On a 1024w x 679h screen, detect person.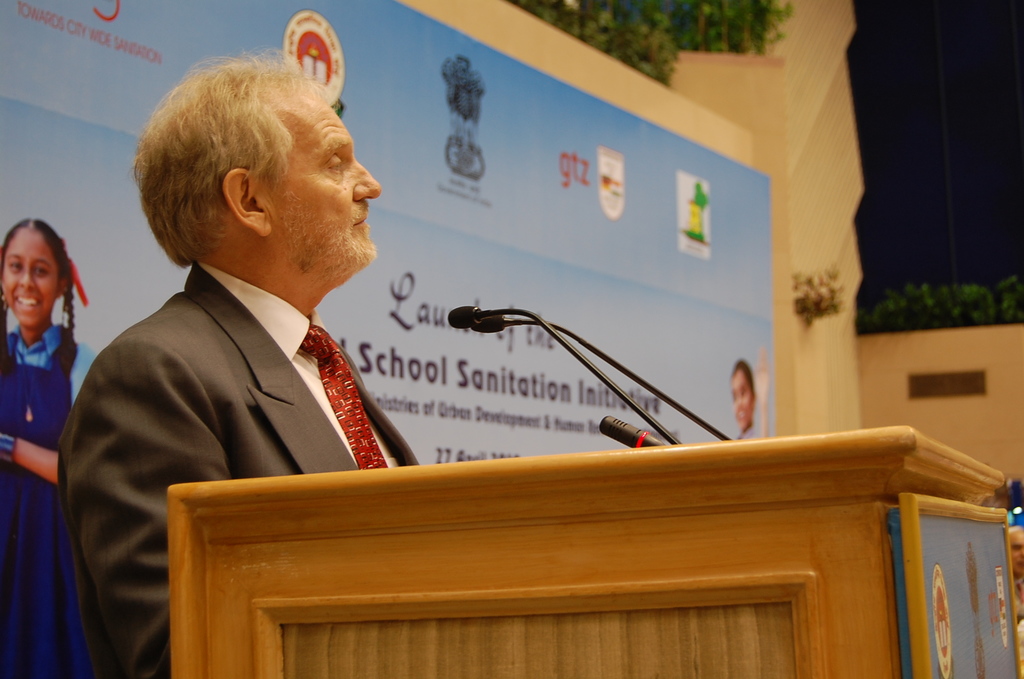
bbox=[58, 35, 454, 622].
